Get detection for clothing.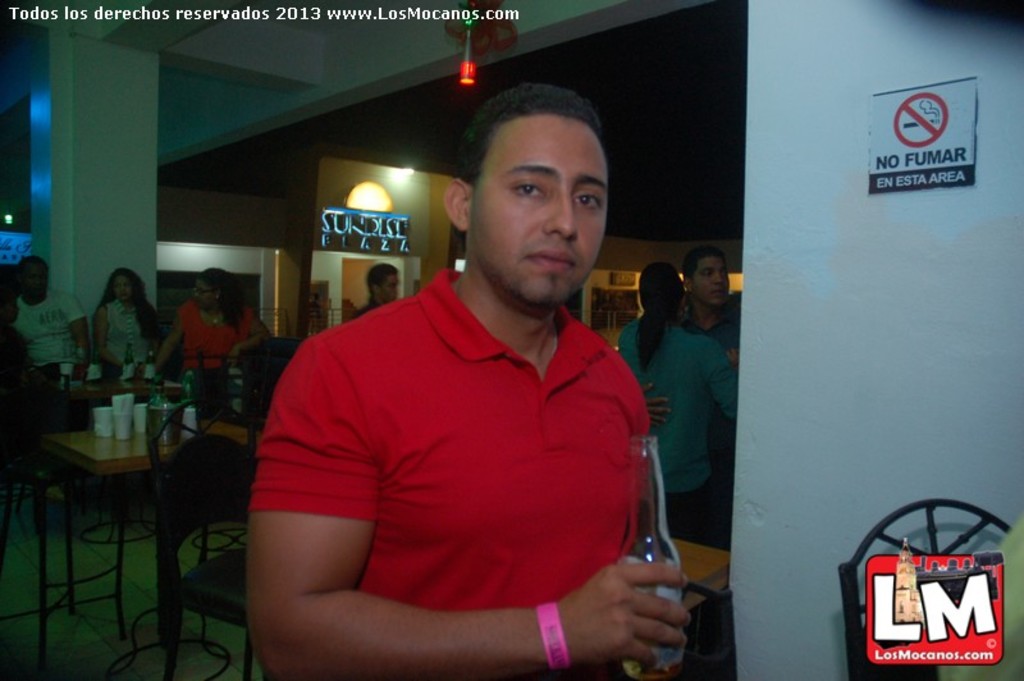
Detection: [680, 303, 751, 366].
